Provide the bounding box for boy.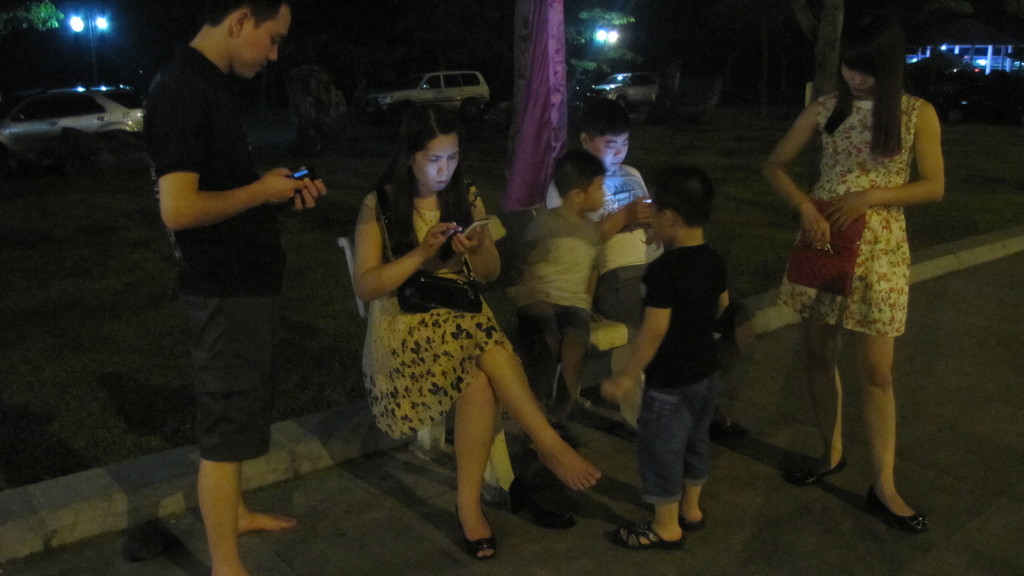
{"left": 511, "top": 163, "right": 610, "bottom": 445}.
